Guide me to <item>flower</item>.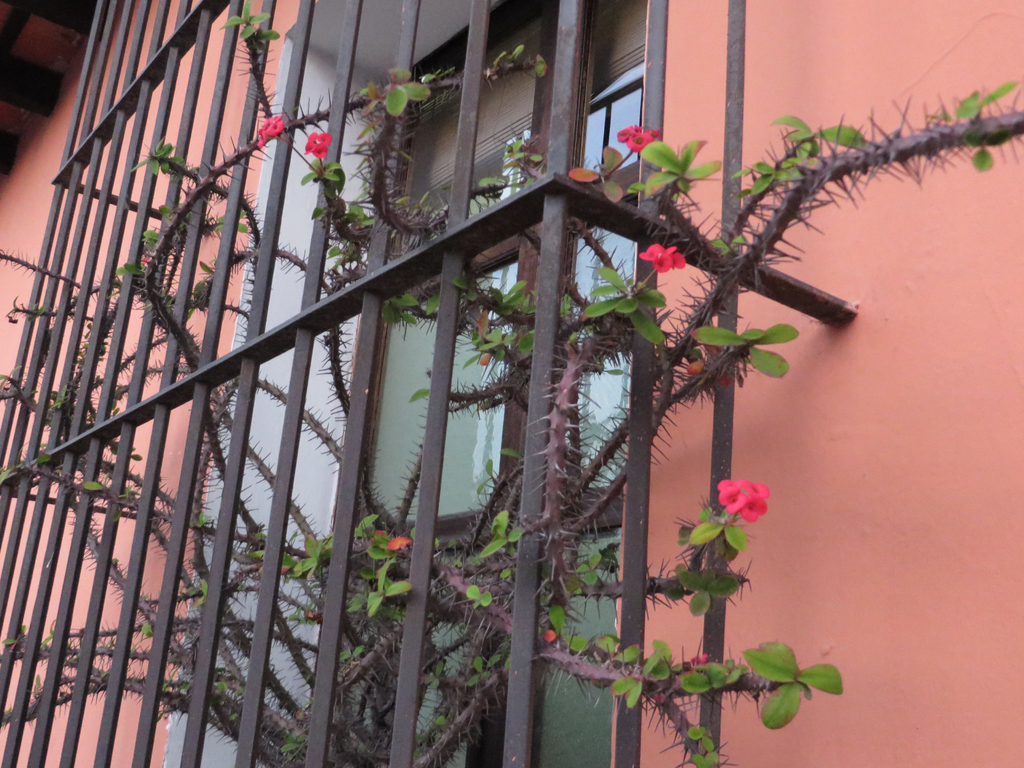
Guidance: [722, 478, 764, 507].
